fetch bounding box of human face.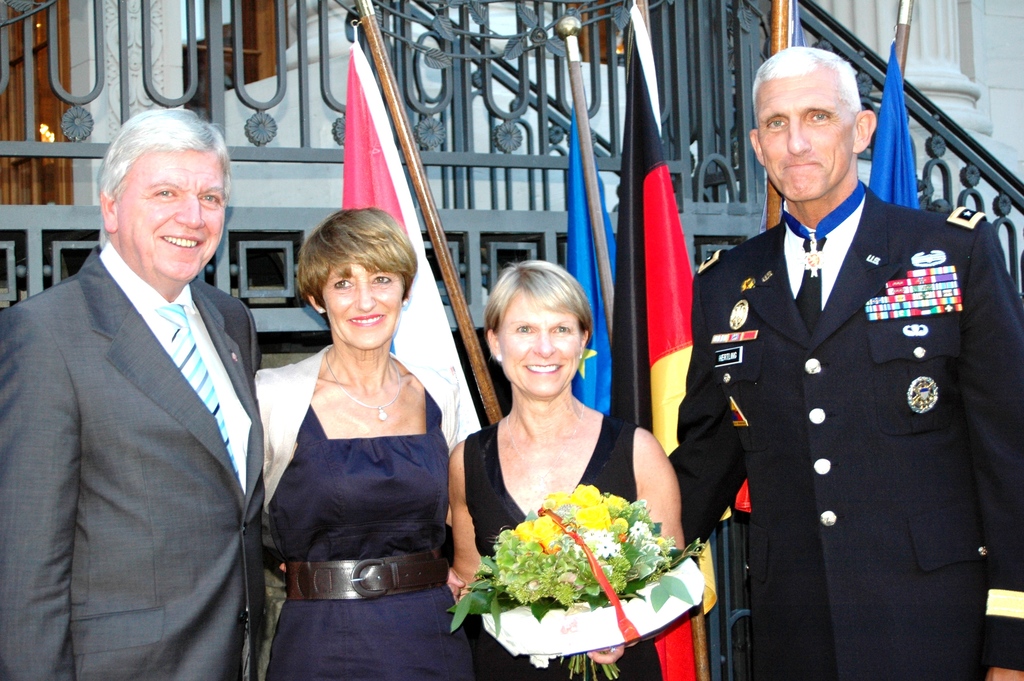
Bbox: bbox=[758, 72, 853, 199].
